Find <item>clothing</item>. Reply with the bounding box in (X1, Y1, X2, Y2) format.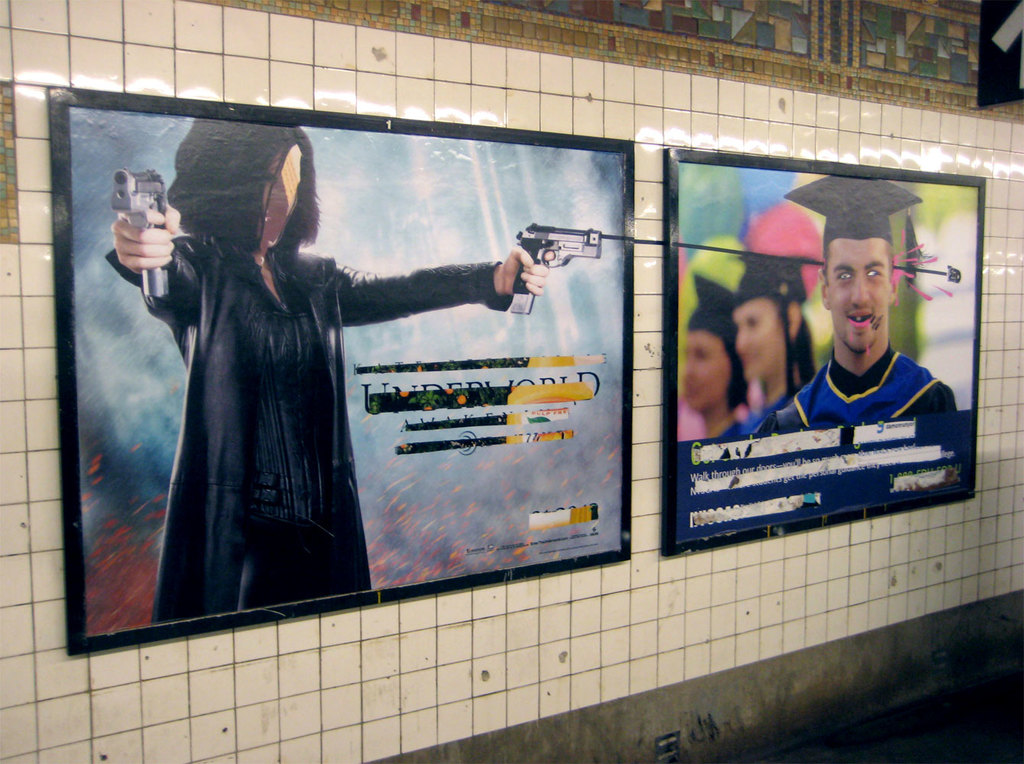
(757, 340, 962, 429).
